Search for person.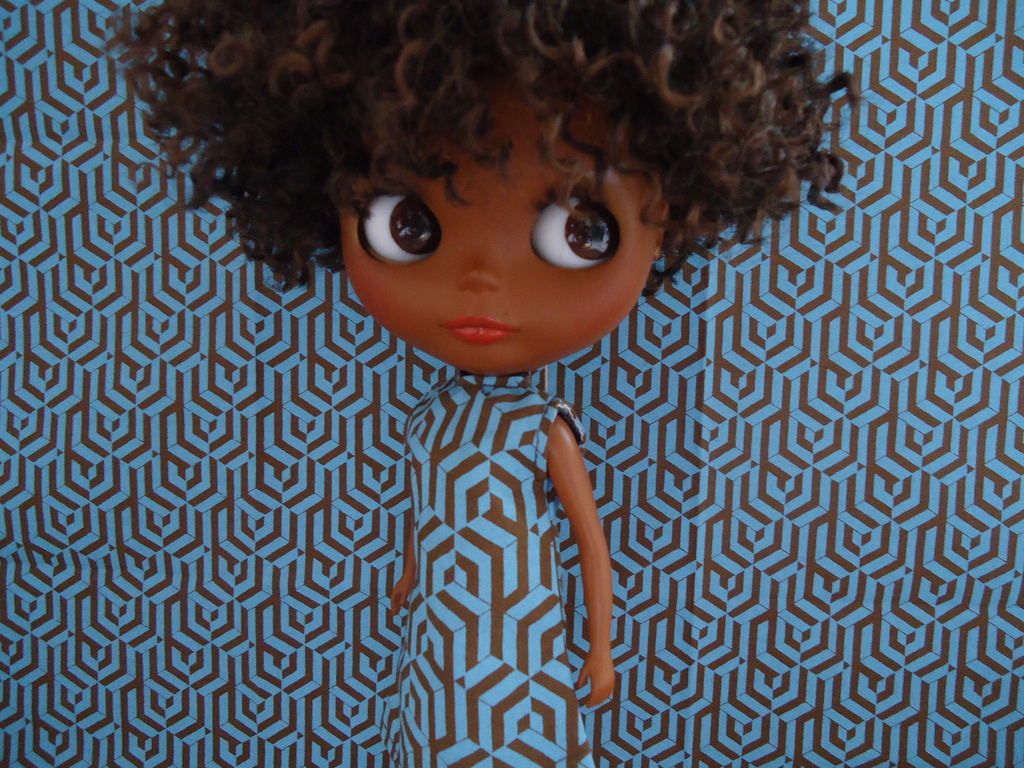
Found at region(88, 30, 896, 710).
